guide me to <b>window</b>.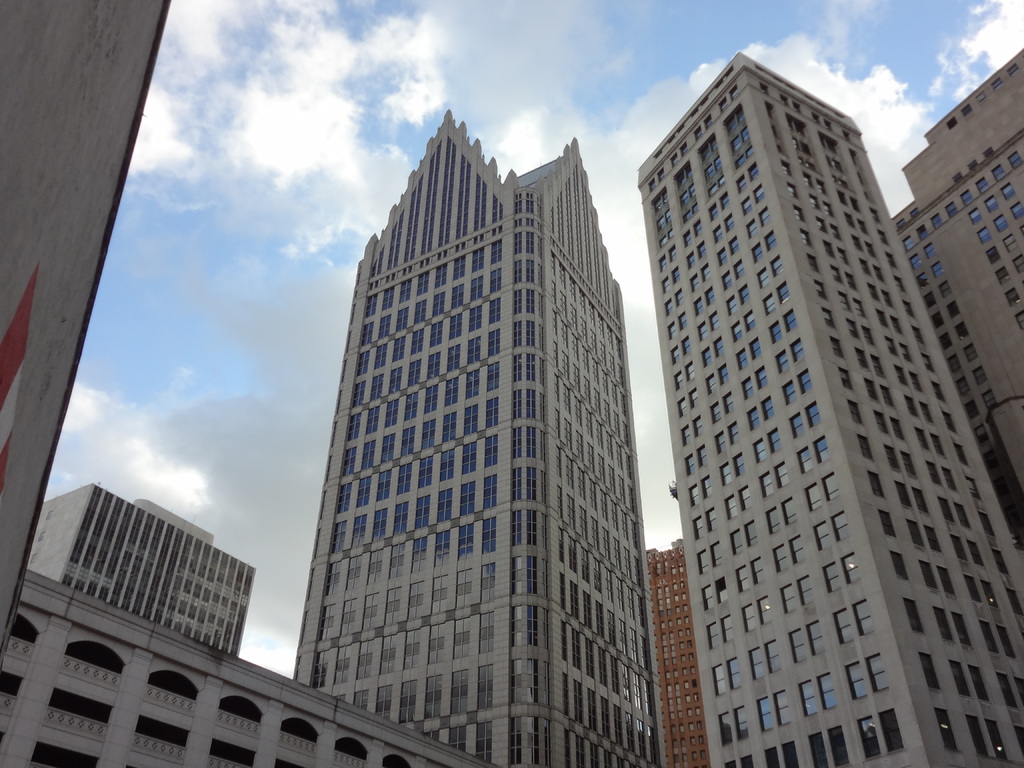
Guidance: 863/324/878/346.
